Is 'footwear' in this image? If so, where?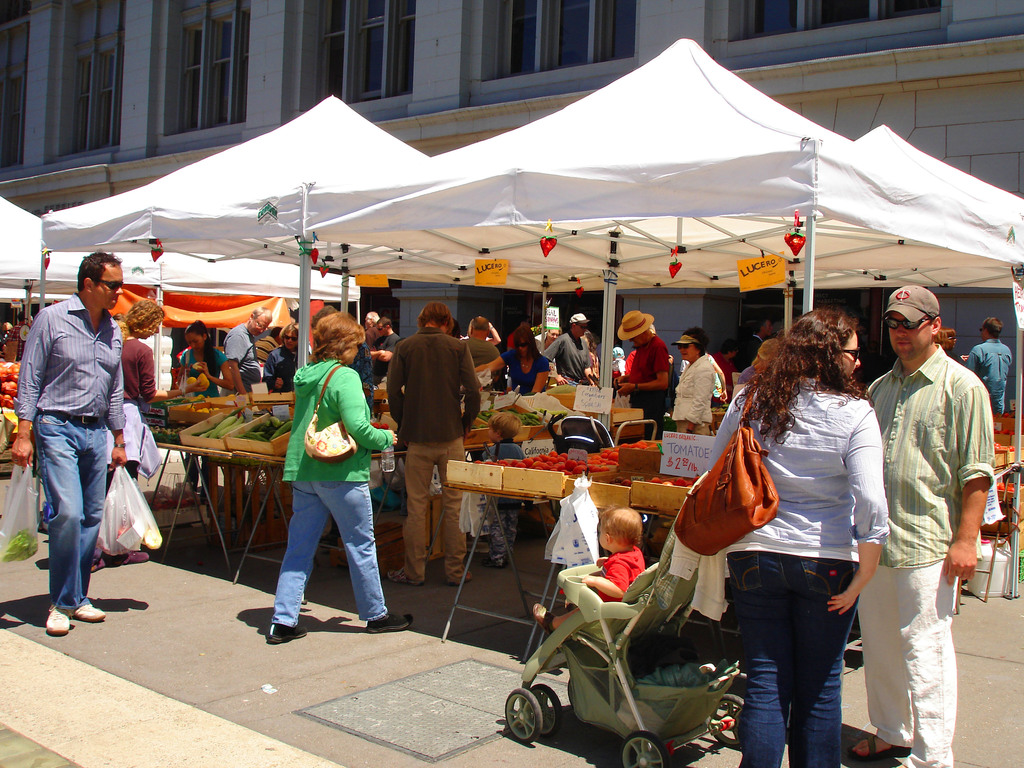
Yes, at bbox=[483, 550, 497, 564].
